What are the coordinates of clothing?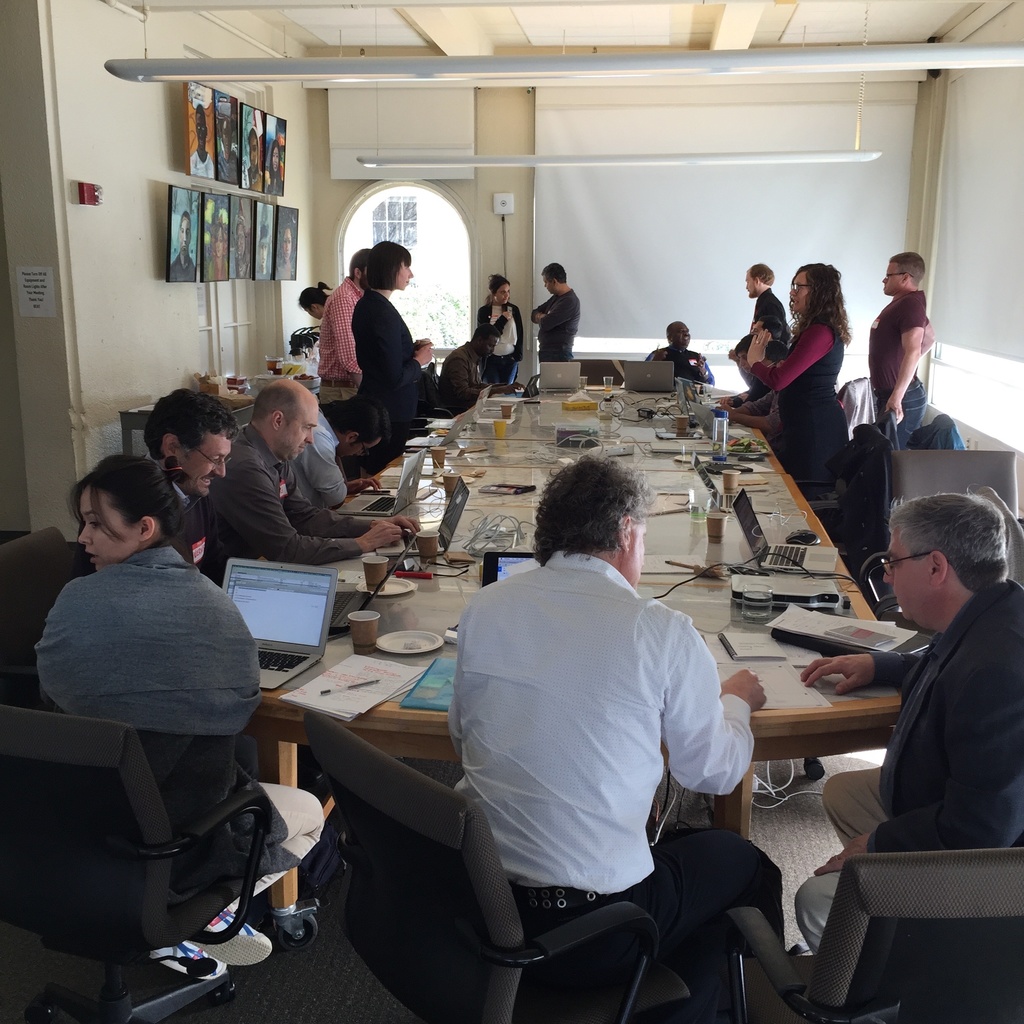
35, 540, 324, 910.
